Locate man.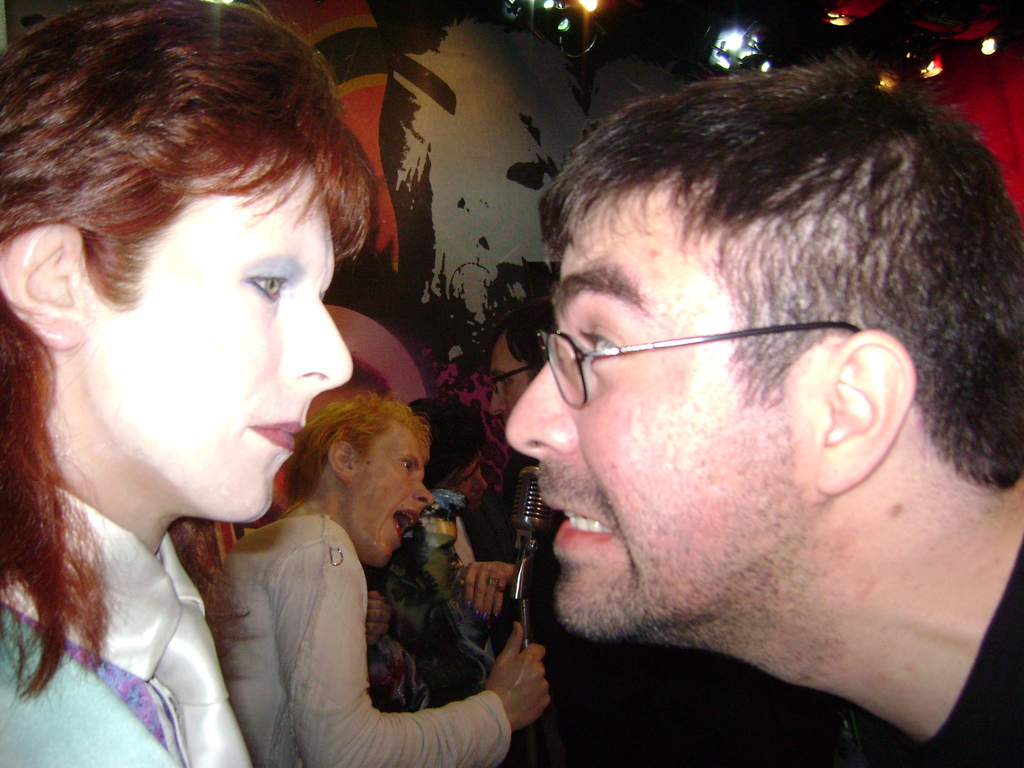
Bounding box: [460, 299, 561, 618].
